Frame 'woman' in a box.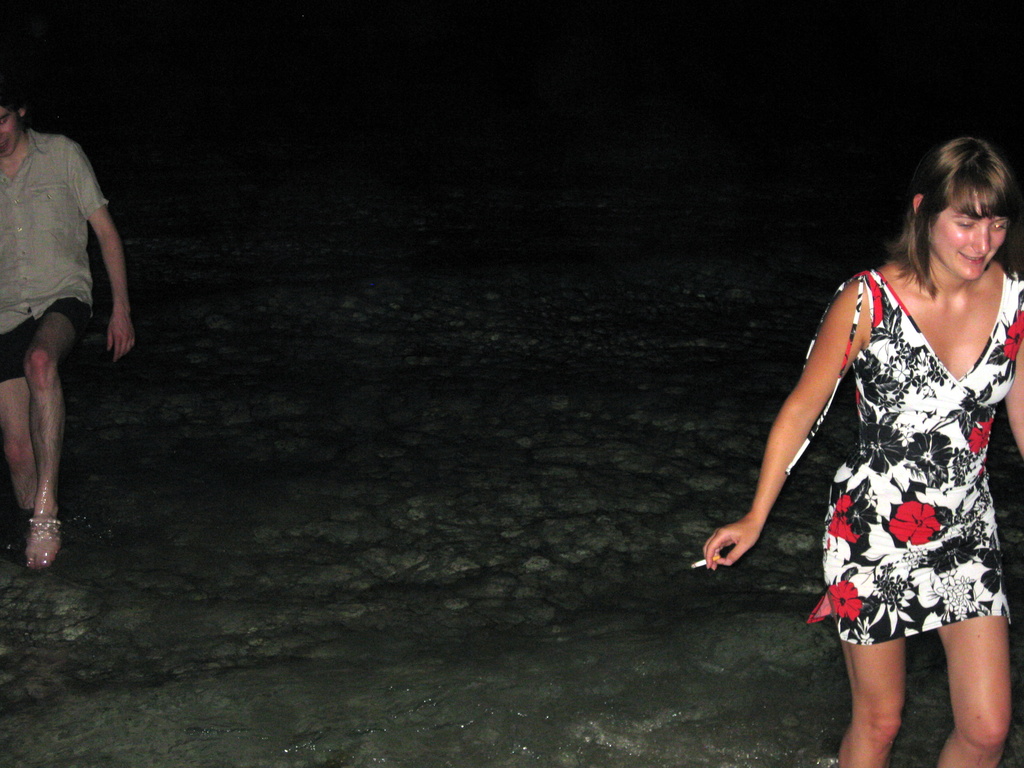
left=756, top=108, right=1023, bottom=750.
